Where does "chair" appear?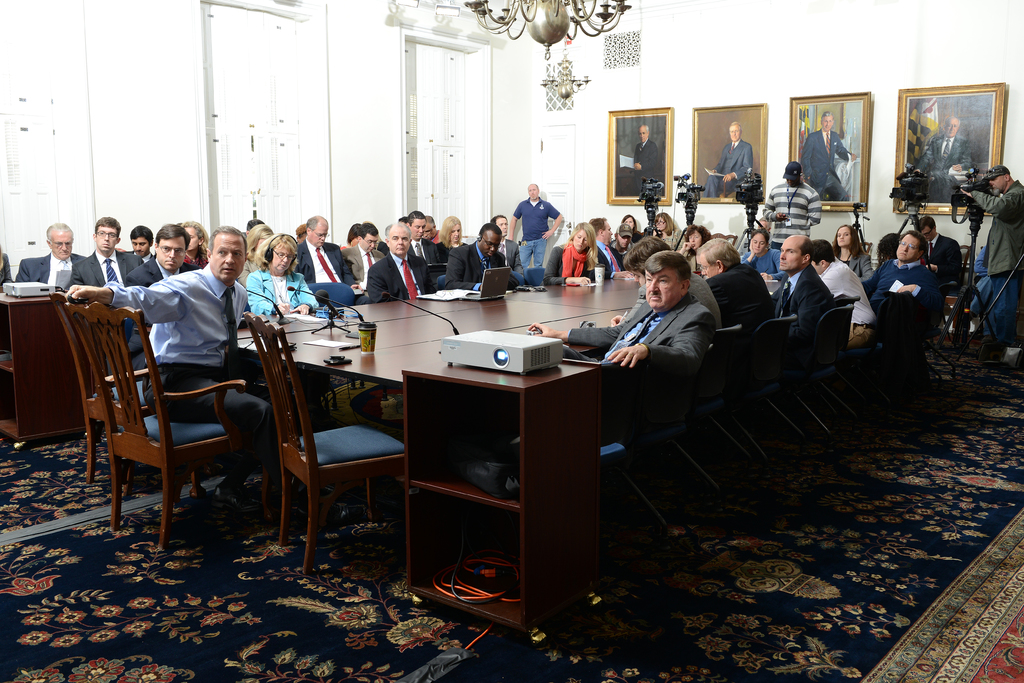
Appears at {"x1": 706, "y1": 230, "x2": 742, "y2": 242}.
